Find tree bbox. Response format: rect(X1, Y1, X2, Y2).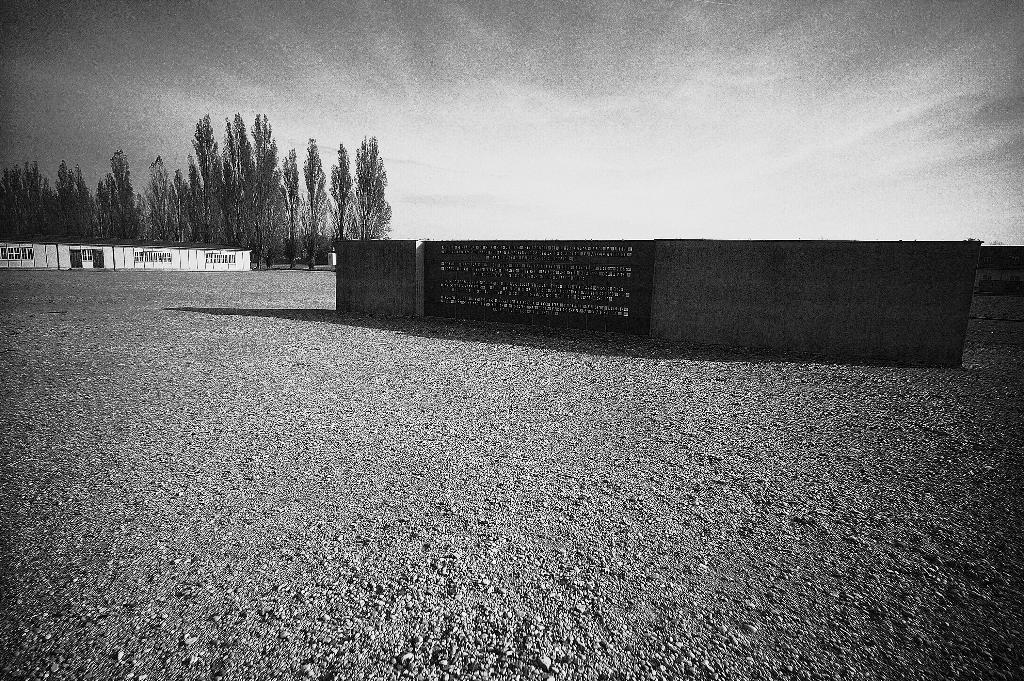
rect(330, 144, 354, 238).
